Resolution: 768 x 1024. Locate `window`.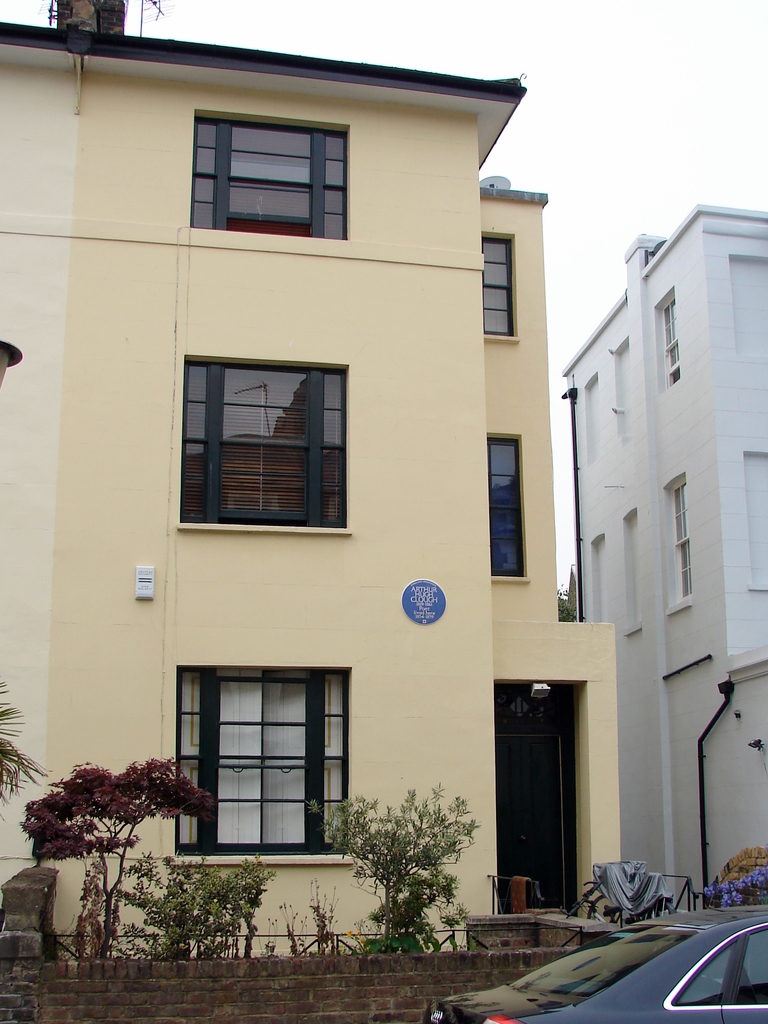
(183, 655, 343, 854).
